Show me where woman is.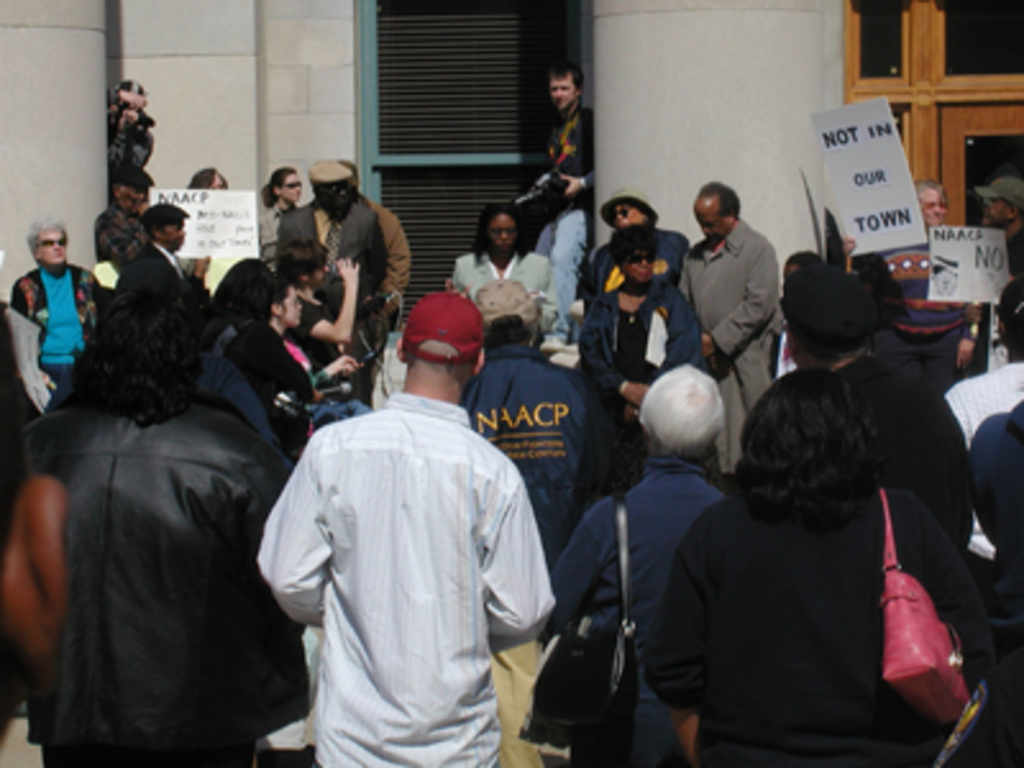
woman is at 261 276 356 389.
